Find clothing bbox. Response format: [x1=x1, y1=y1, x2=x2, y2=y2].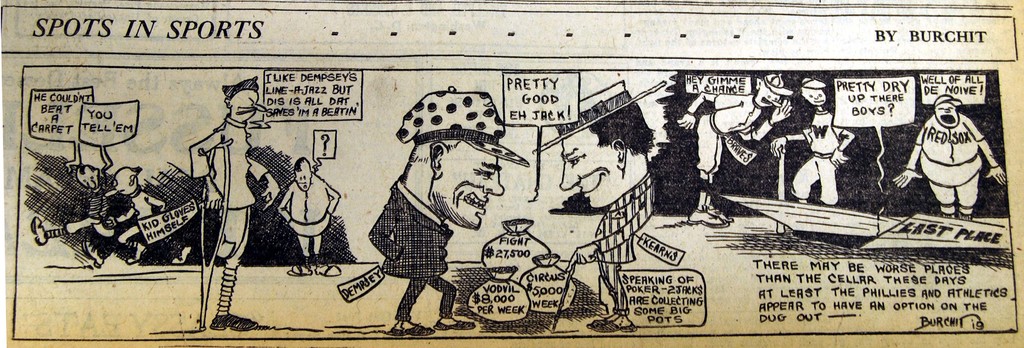
[x1=588, y1=174, x2=657, y2=262].
